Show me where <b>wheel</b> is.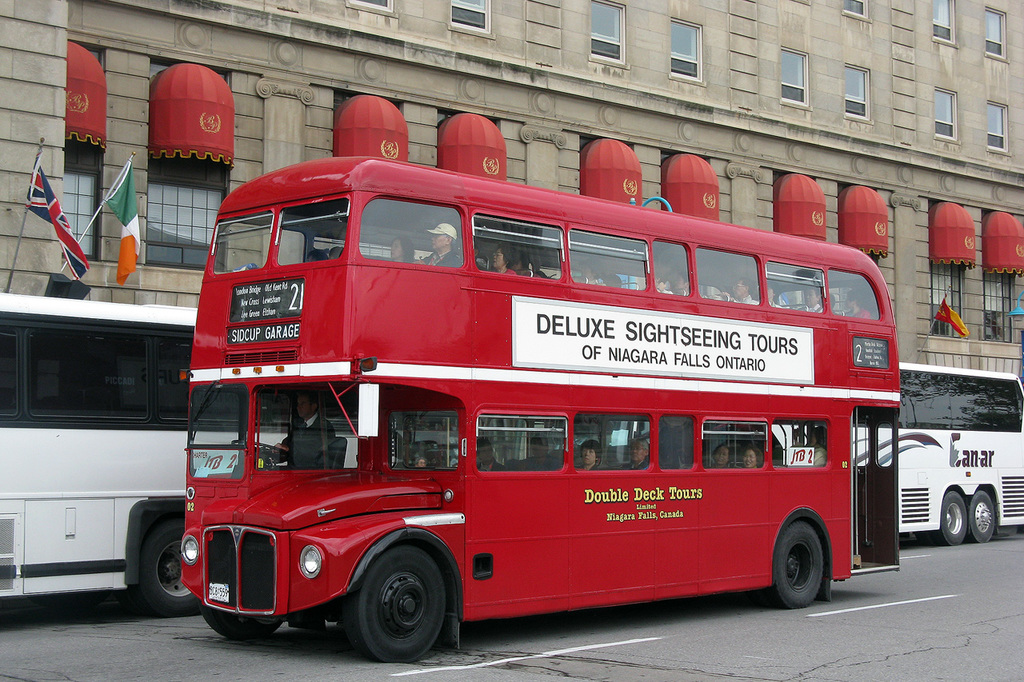
<b>wheel</b> is at bbox(919, 530, 943, 546).
